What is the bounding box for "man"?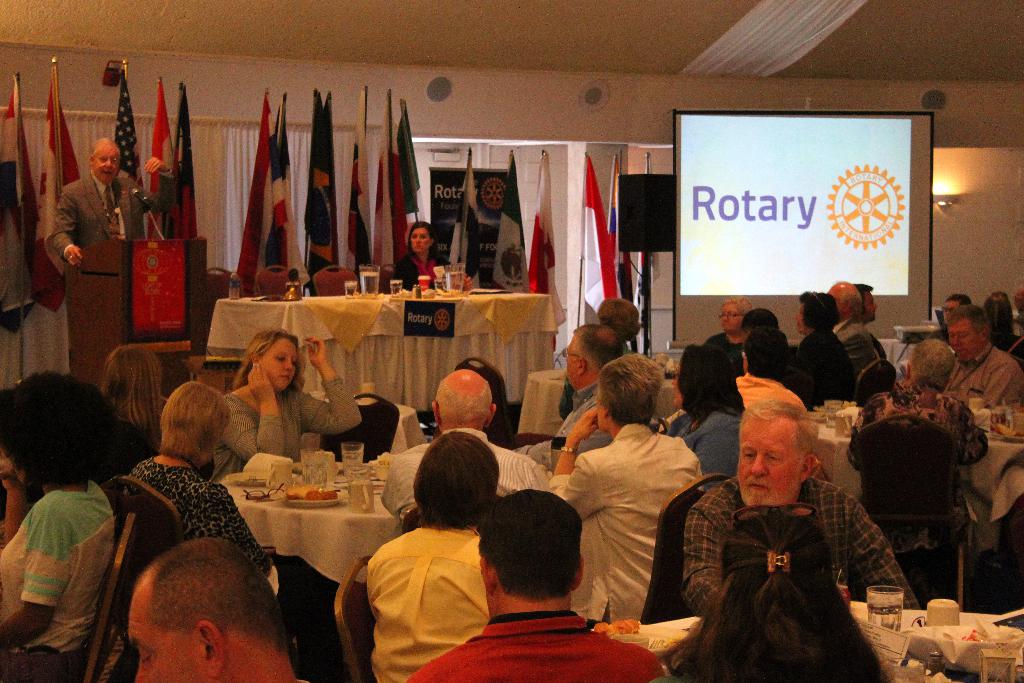
bbox=[381, 366, 552, 528].
